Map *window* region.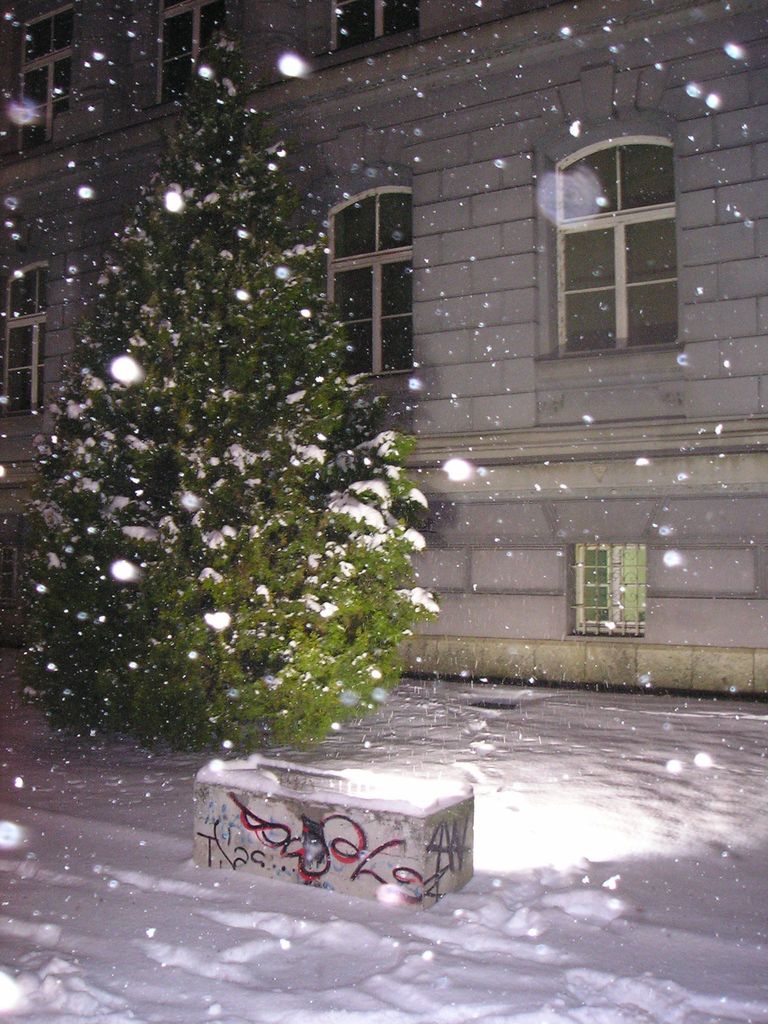
Mapped to box=[10, 0, 85, 136].
